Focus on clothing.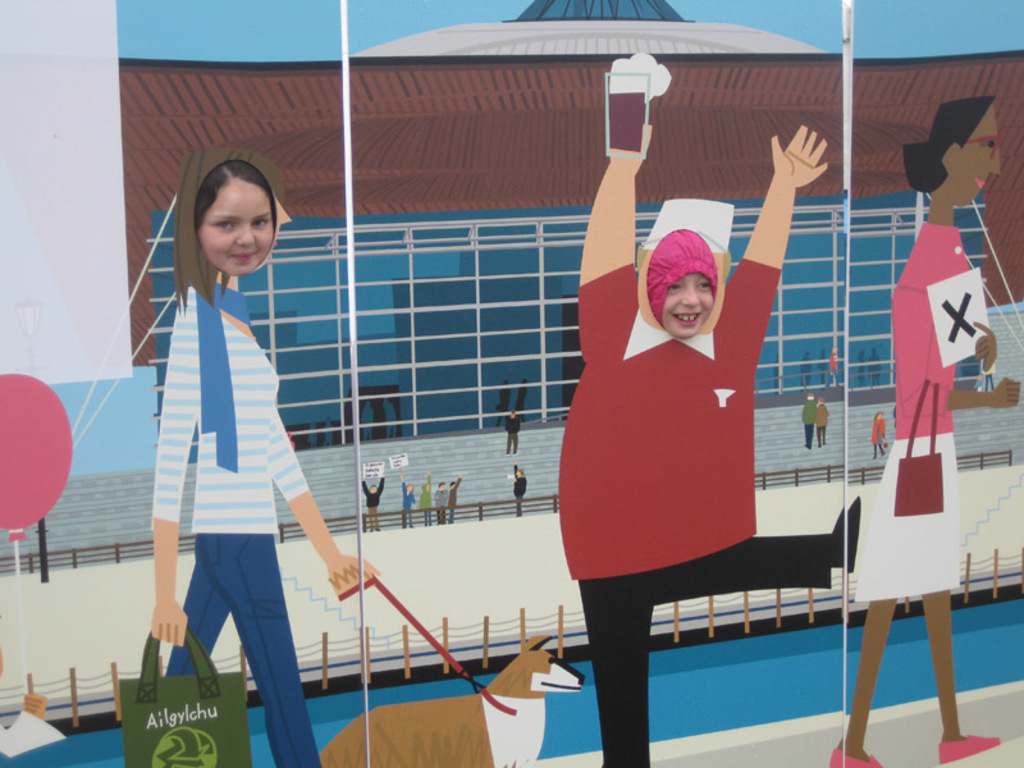
Focused at x1=854 y1=221 x2=964 y2=600.
